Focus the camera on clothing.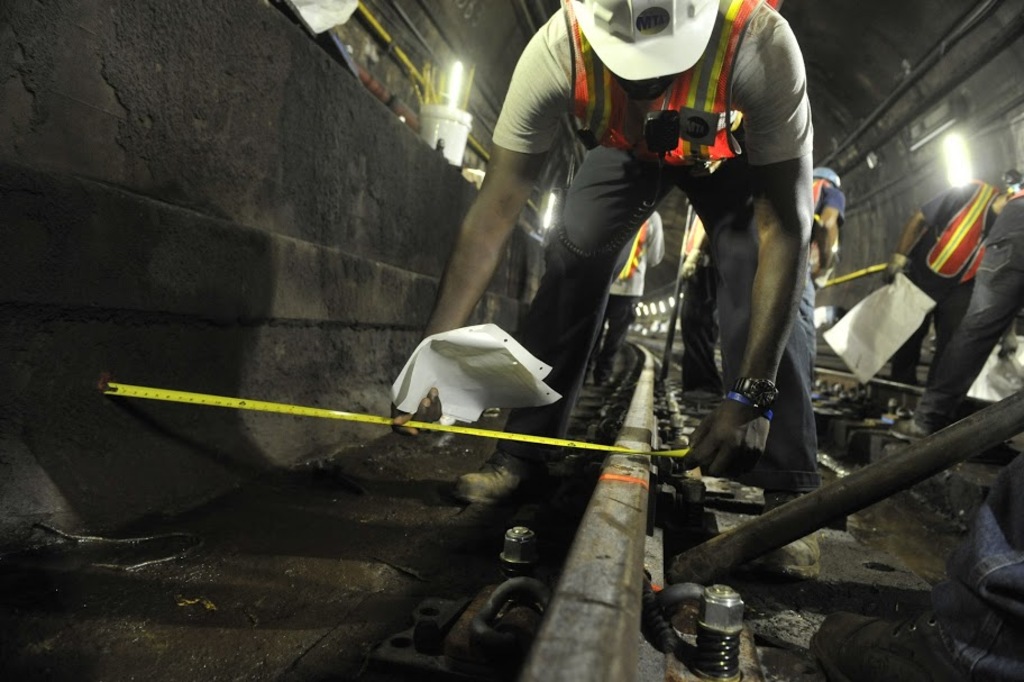
Focus region: <box>802,174,845,373</box>.
